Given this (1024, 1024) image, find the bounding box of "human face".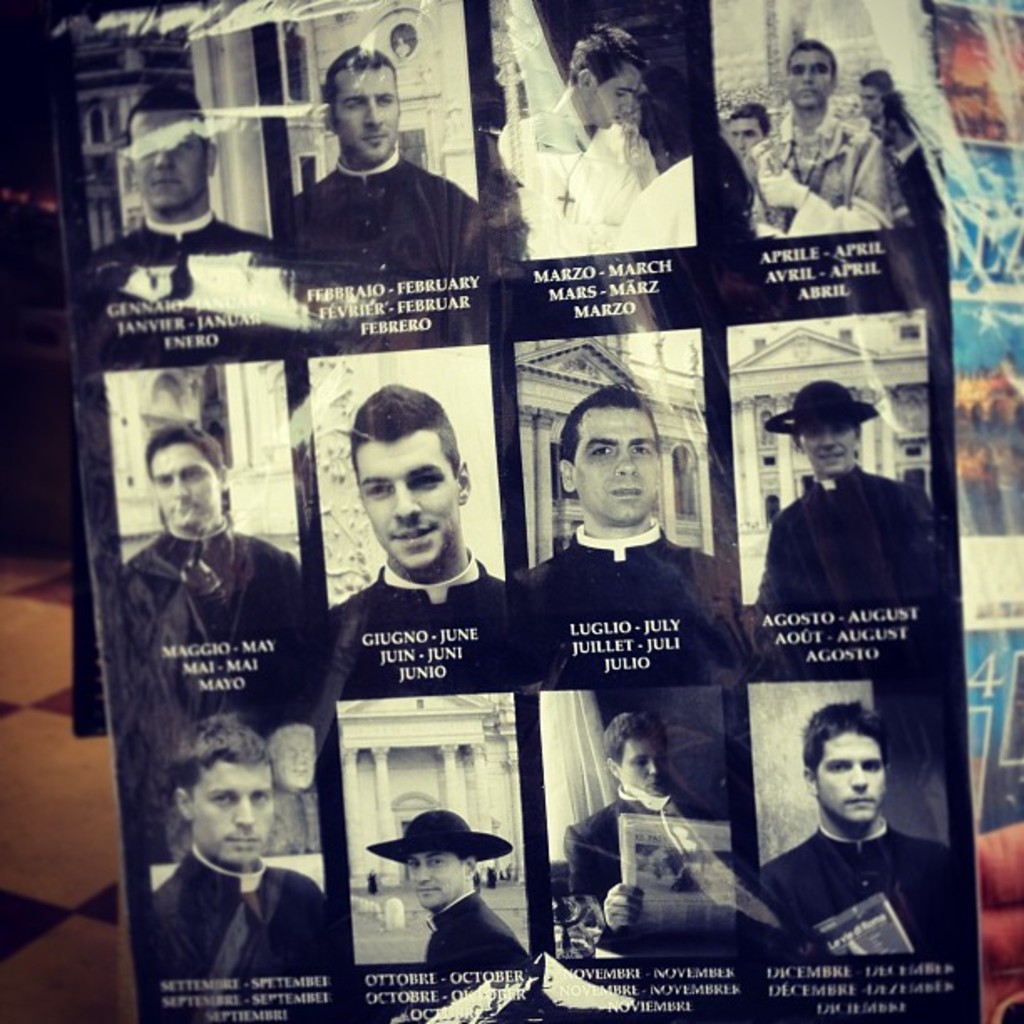
{"x1": 589, "y1": 65, "x2": 637, "y2": 134}.
